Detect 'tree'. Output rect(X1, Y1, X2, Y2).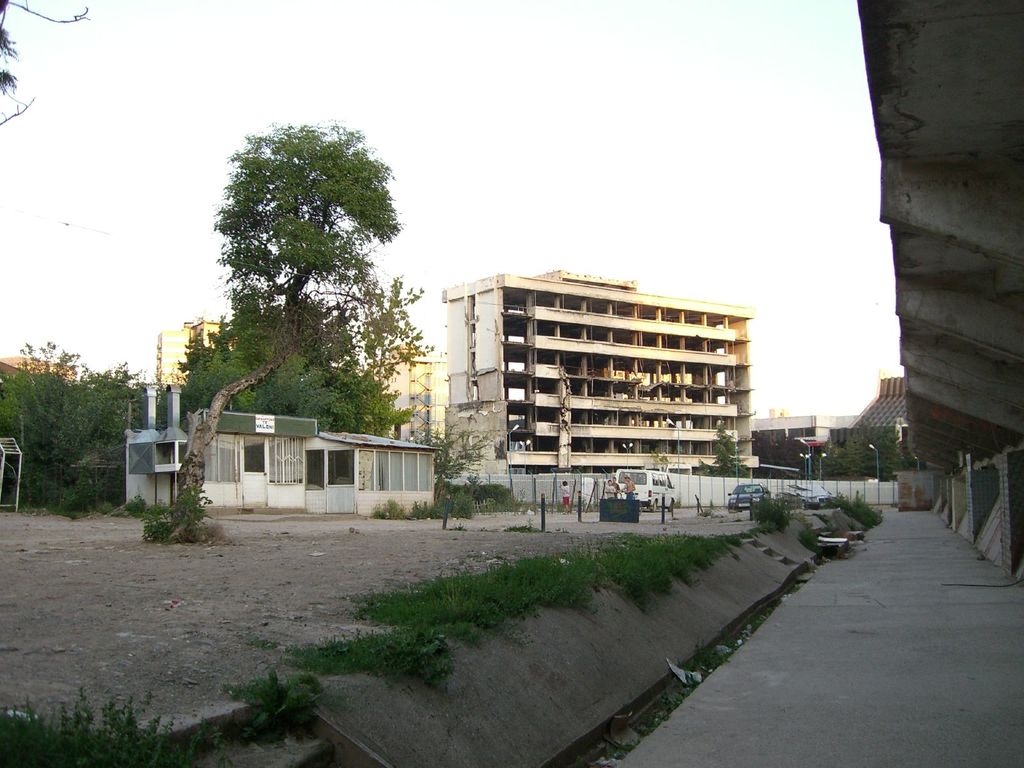
rect(809, 412, 916, 484).
